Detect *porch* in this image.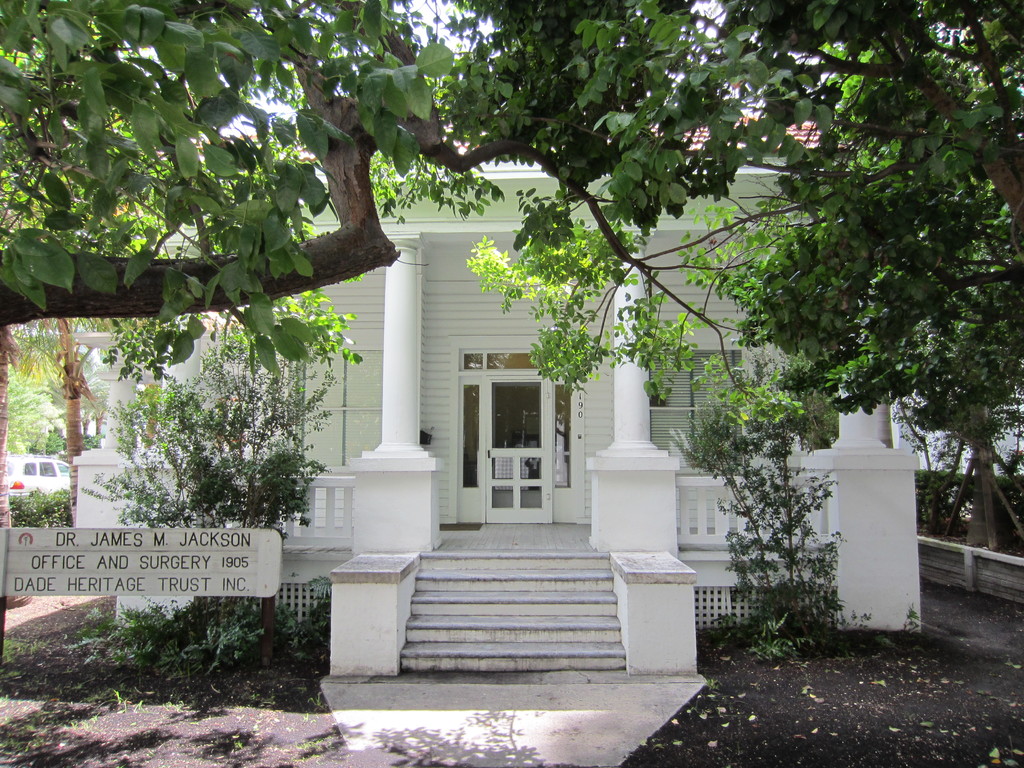
Detection: 72, 440, 829, 560.
